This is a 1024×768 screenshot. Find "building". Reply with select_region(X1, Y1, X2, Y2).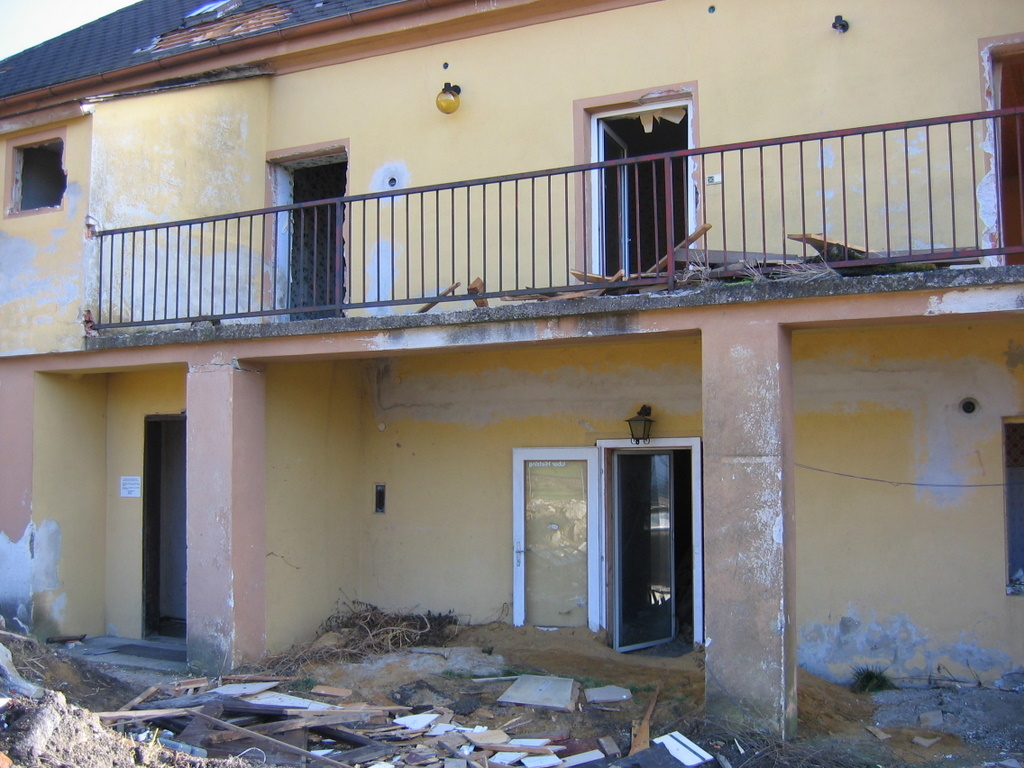
select_region(0, 0, 1023, 750).
